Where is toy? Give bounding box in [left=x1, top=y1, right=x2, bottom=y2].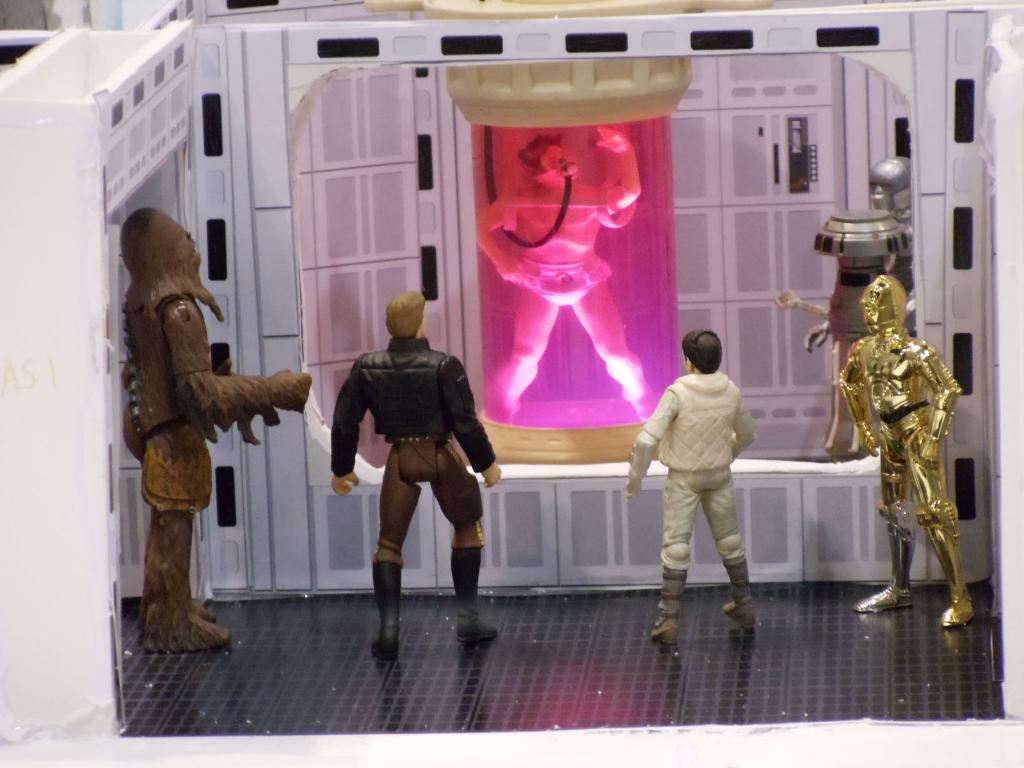
[left=867, top=150, right=916, bottom=335].
